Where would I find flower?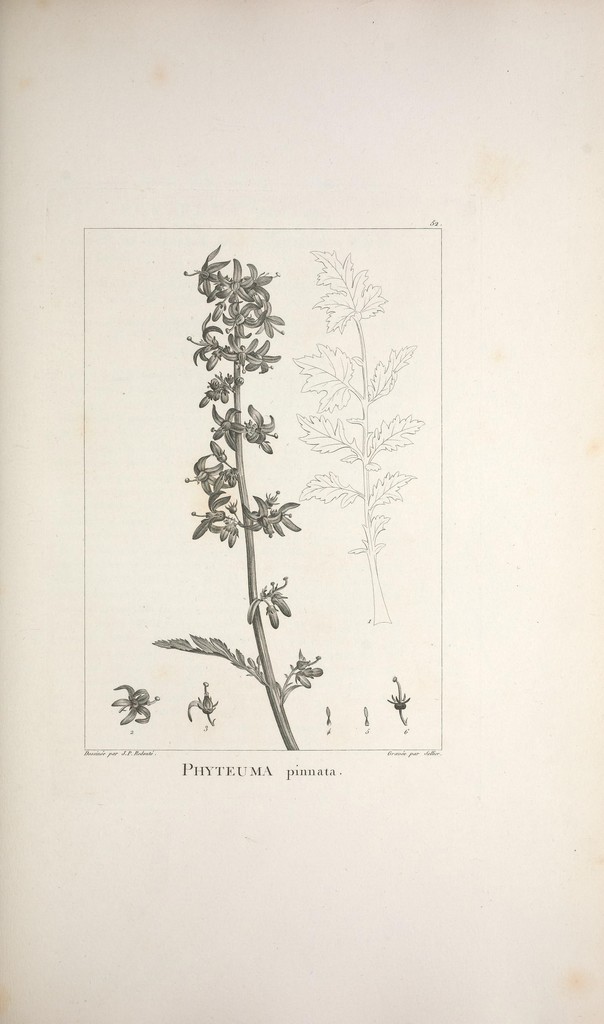
At BBox(114, 680, 156, 723).
